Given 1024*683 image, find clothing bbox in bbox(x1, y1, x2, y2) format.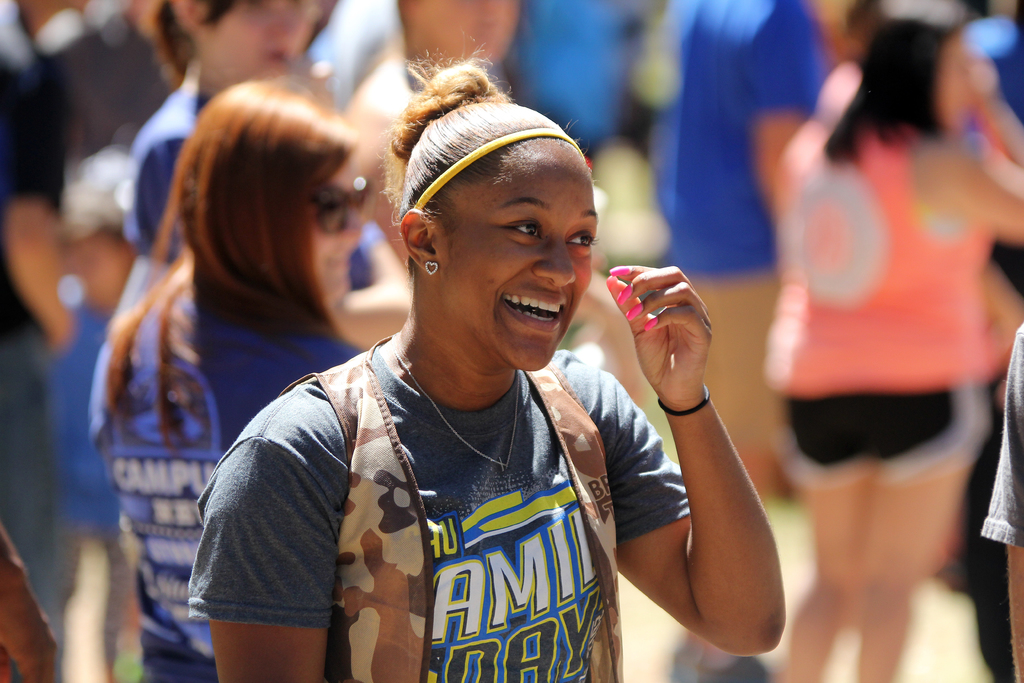
bbox(214, 290, 671, 679).
